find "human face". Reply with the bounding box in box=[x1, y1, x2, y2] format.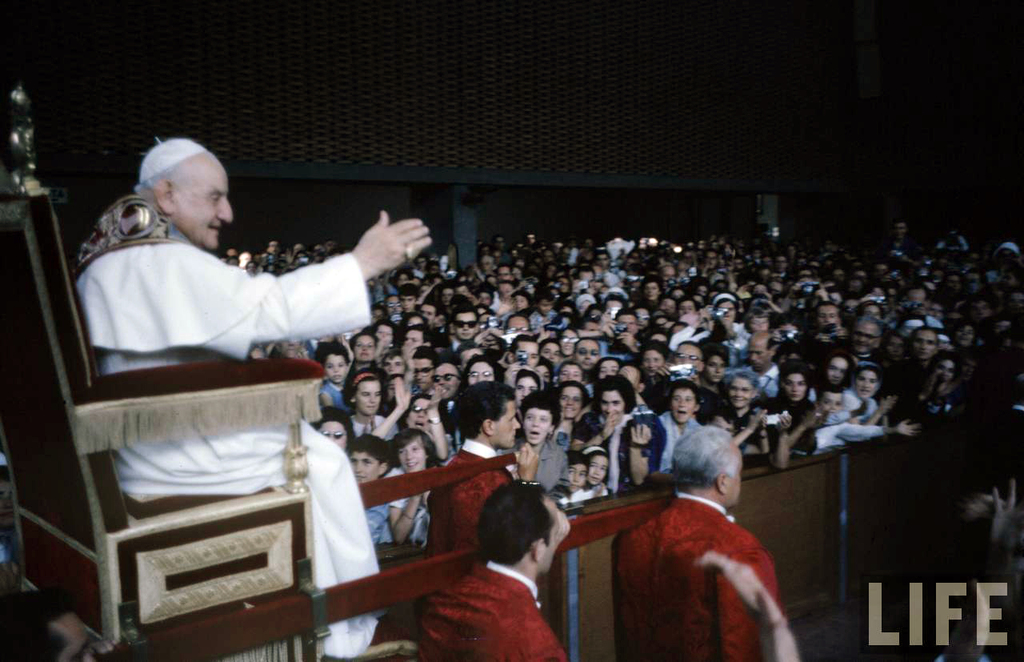
box=[494, 263, 509, 282].
